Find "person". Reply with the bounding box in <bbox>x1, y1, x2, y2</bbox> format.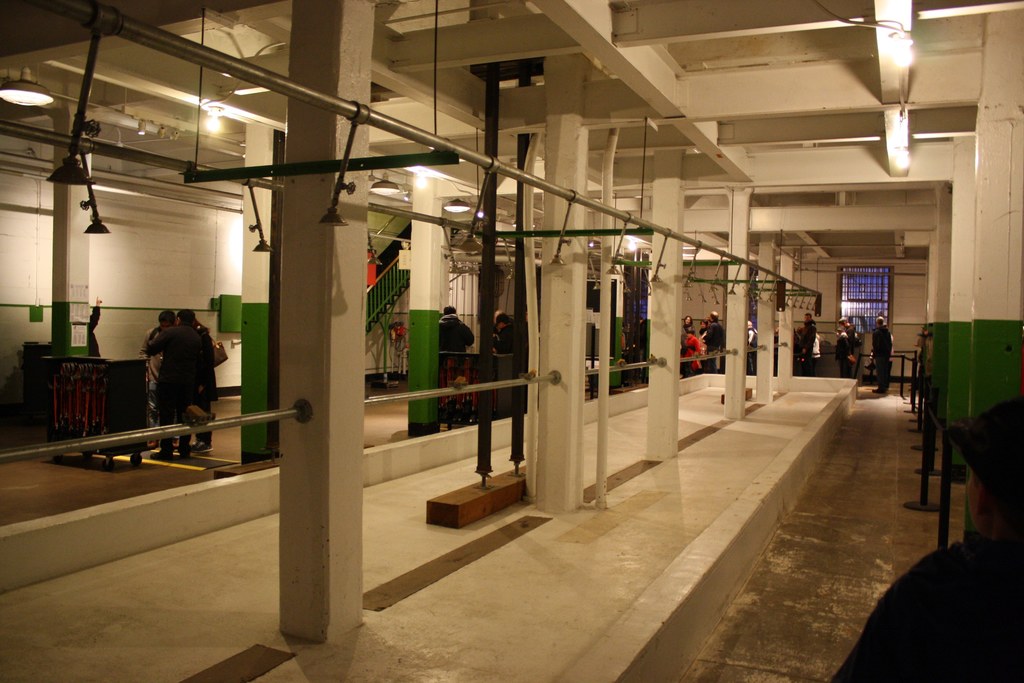
<bbox>143, 314, 222, 461</bbox>.
